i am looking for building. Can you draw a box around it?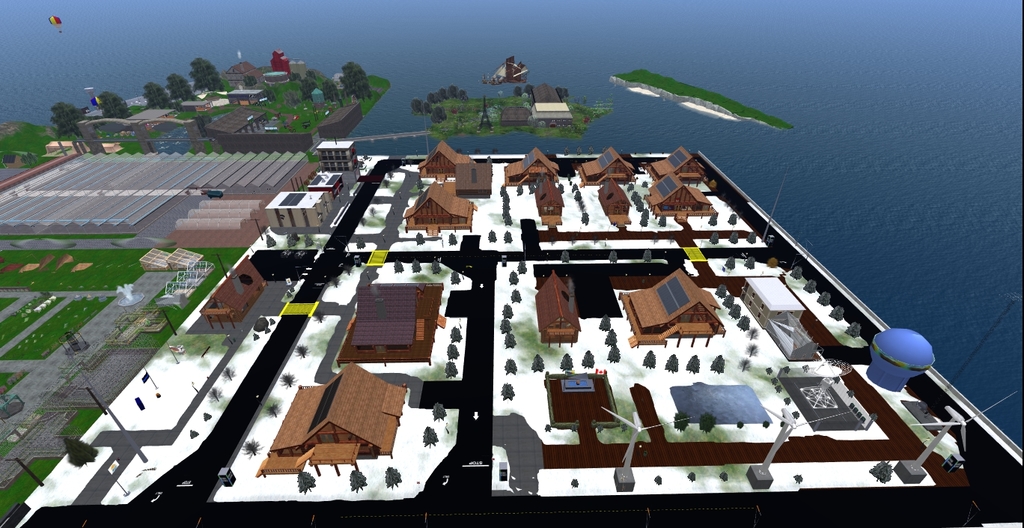
Sure, the bounding box is 653:145:709:176.
